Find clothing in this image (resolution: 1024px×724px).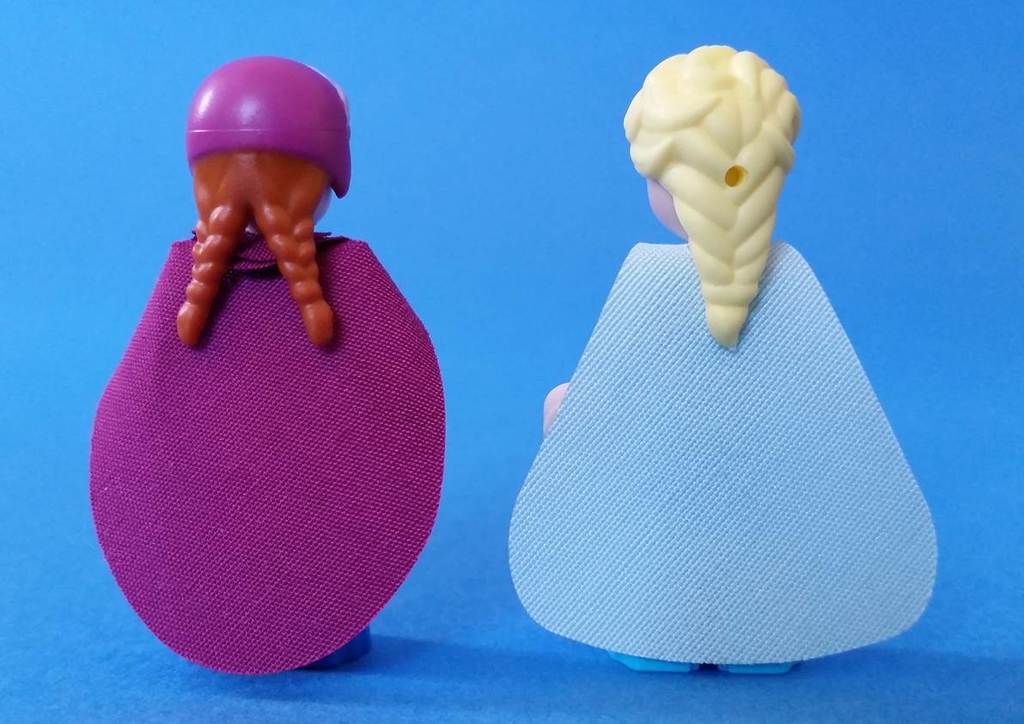
[left=91, top=230, right=448, bottom=675].
